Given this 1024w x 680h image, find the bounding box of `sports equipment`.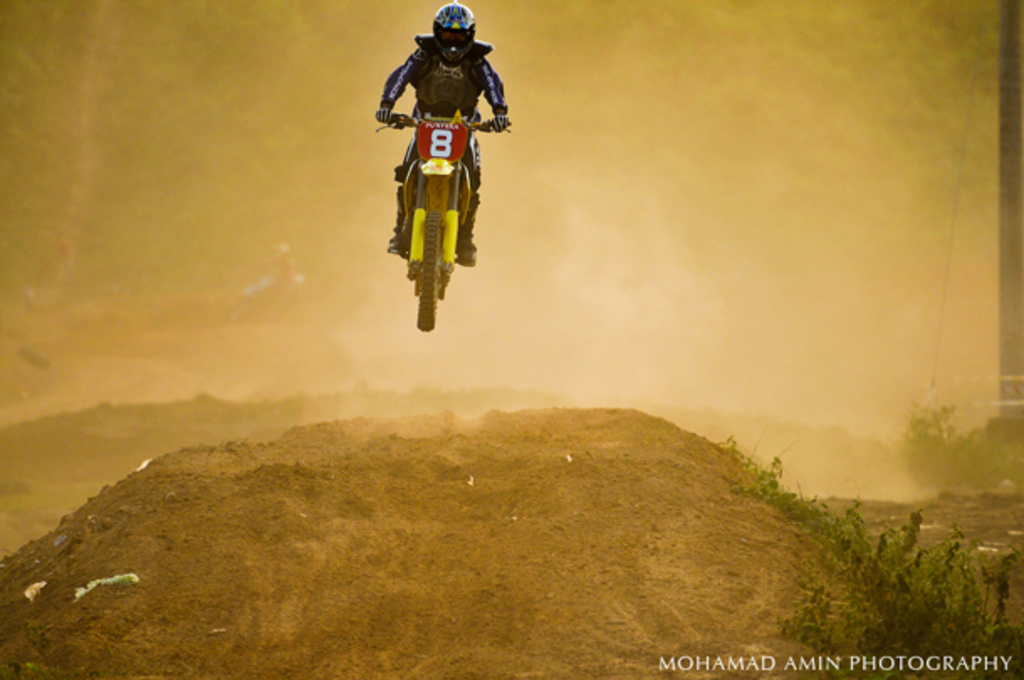
374/111/510/329.
